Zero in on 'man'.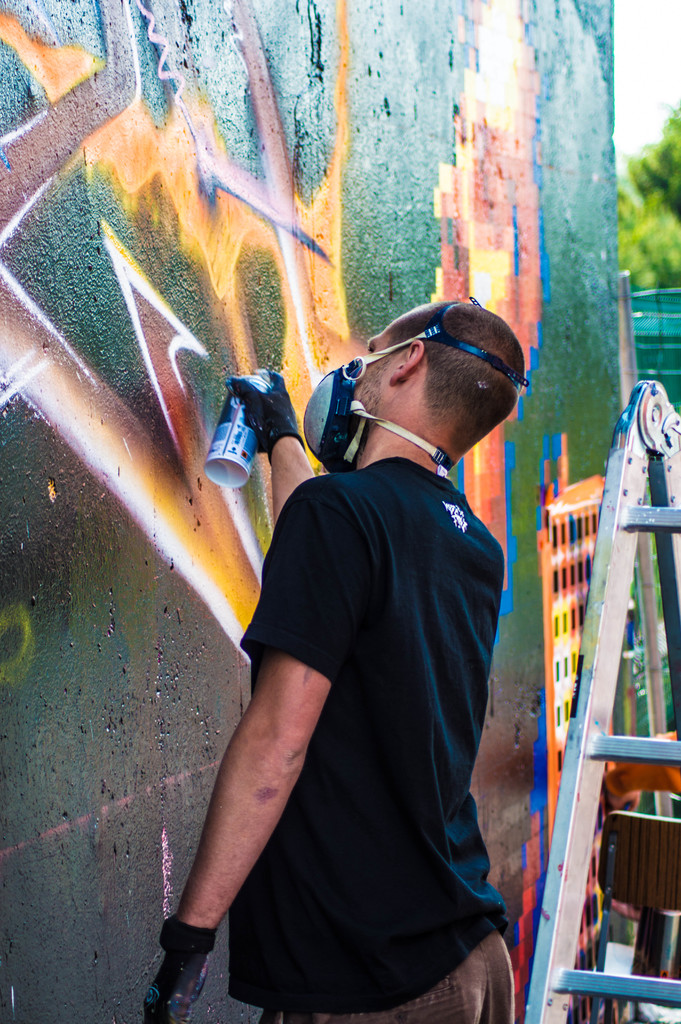
Zeroed in: [x1=136, y1=297, x2=520, y2=1023].
